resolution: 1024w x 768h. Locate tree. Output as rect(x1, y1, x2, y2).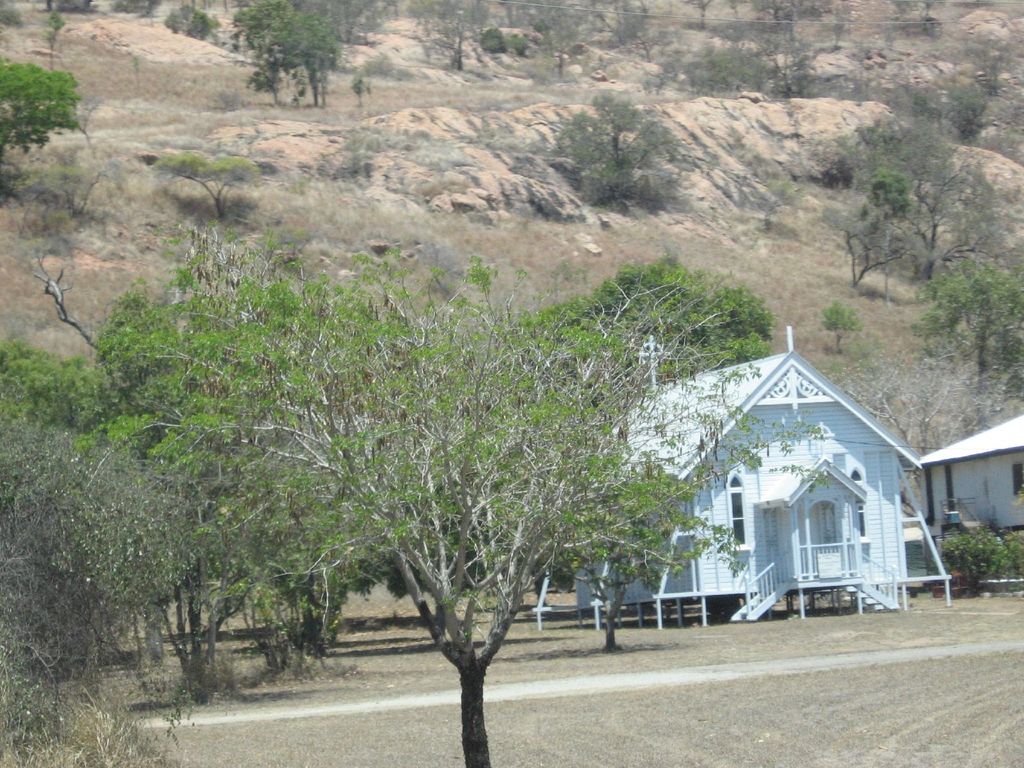
rect(0, 56, 84, 161).
